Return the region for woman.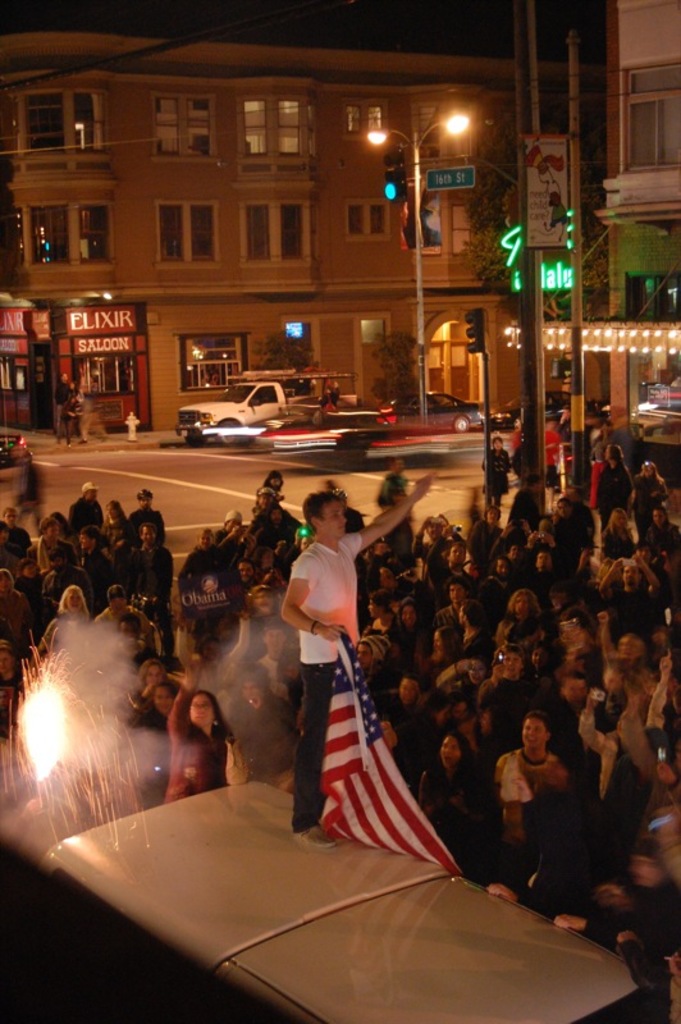
l=161, t=657, r=242, b=805.
